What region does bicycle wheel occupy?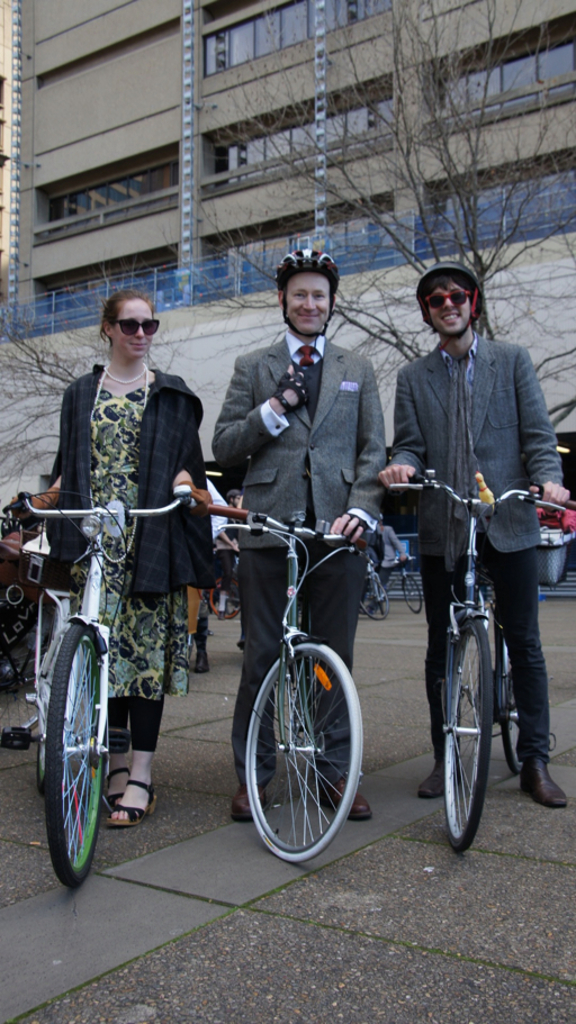
363, 572, 388, 618.
